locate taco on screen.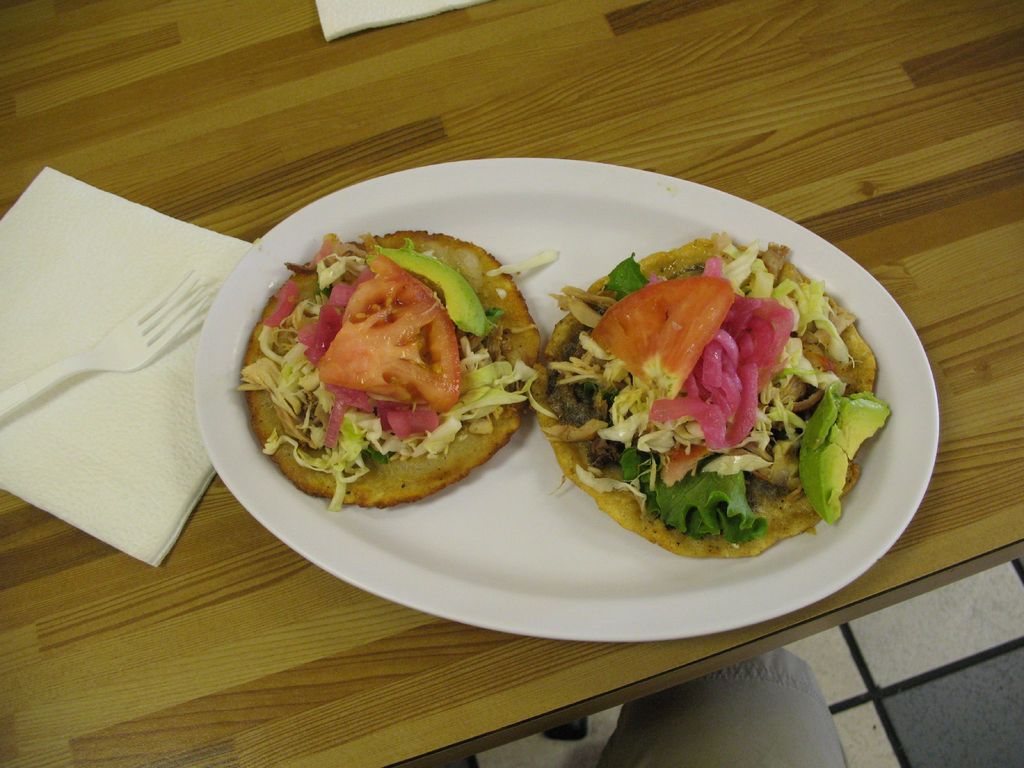
On screen at [241,228,539,507].
